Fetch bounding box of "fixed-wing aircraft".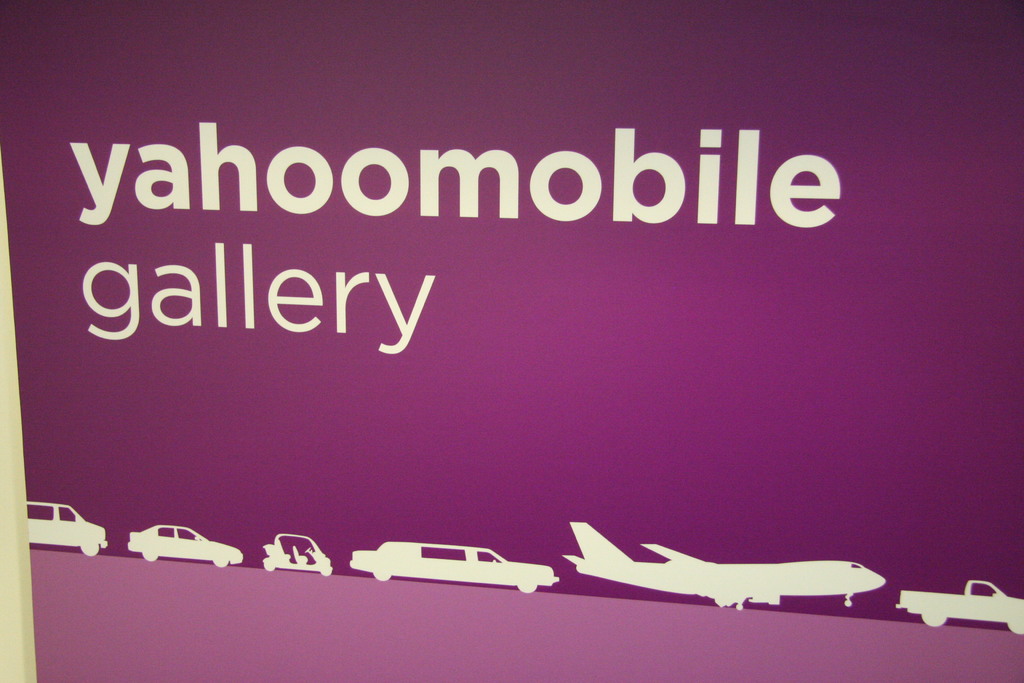
Bbox: [left=563, top=517, right=890, bottom=616].
